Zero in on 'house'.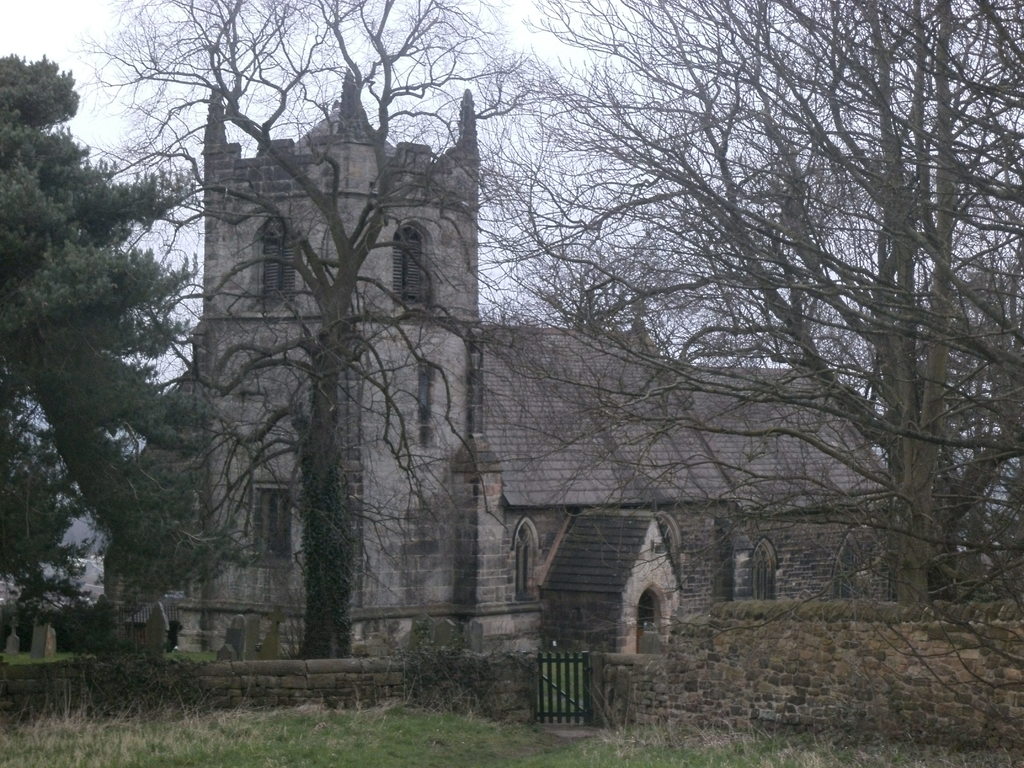
Zeroed in: (106,68,902,663).
